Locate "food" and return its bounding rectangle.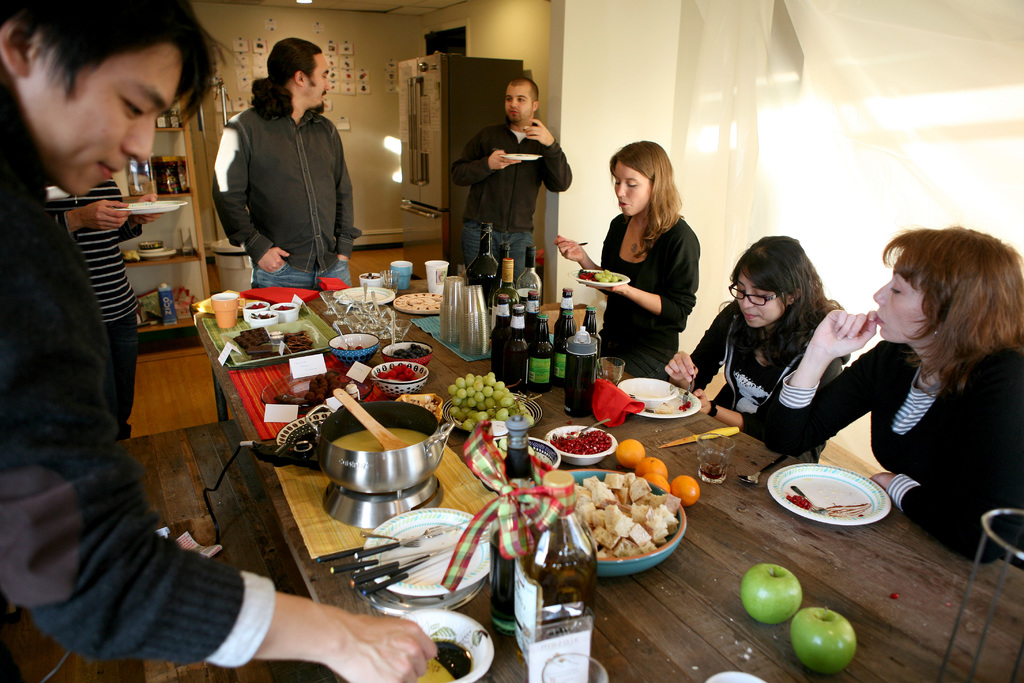
select_region(741, 564, 801, 622).
